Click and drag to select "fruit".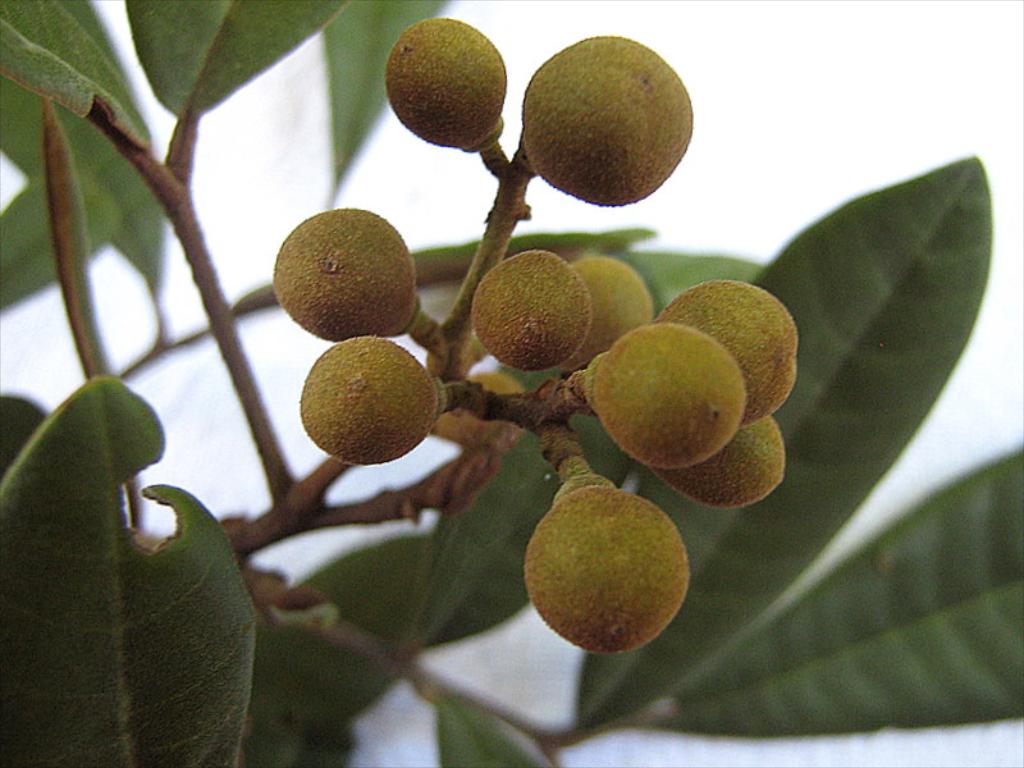
Selection: [273,205,420,338].
